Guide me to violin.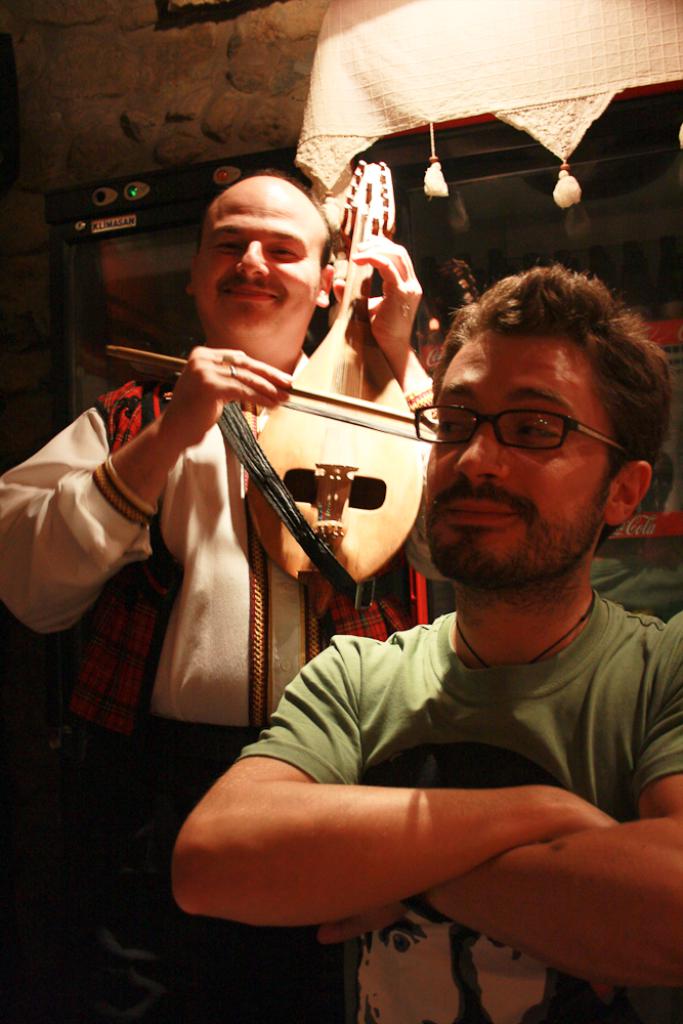
Guidance: (67,278,458,581).
